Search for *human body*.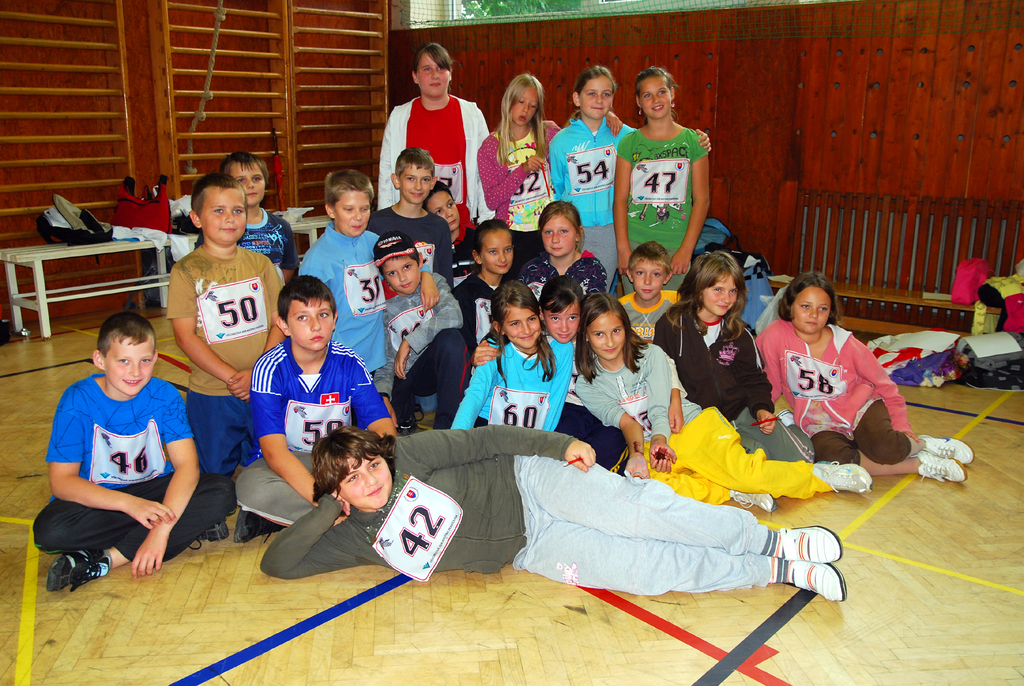
Found at x1=607 y1=118 x2=720 y2=286.
